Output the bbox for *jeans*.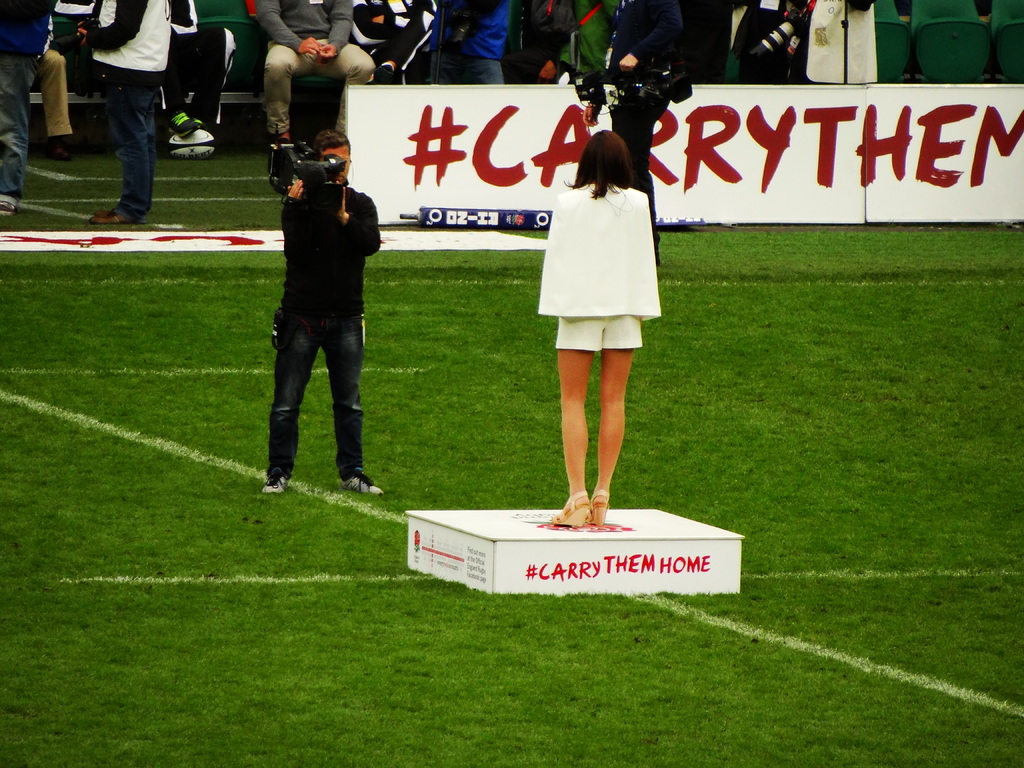
<bbox>0, 56, 32, 194</bbox>.
